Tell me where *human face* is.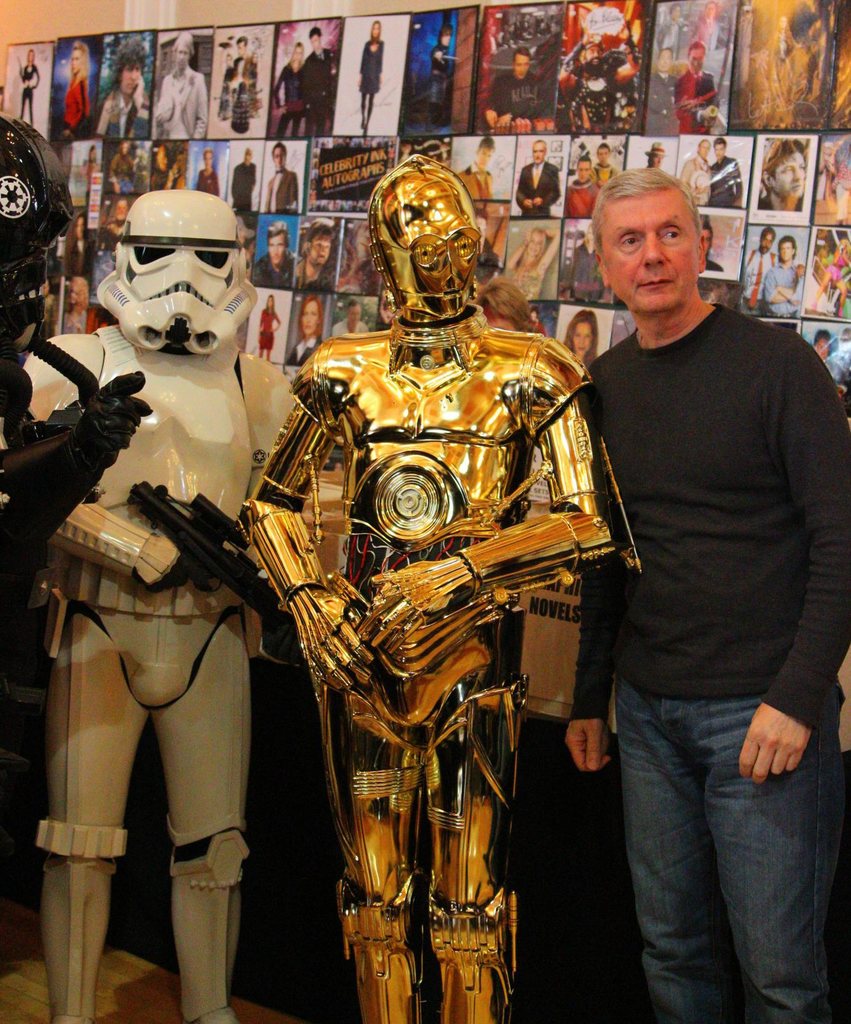
*human face* is at (347,297,357,323).
